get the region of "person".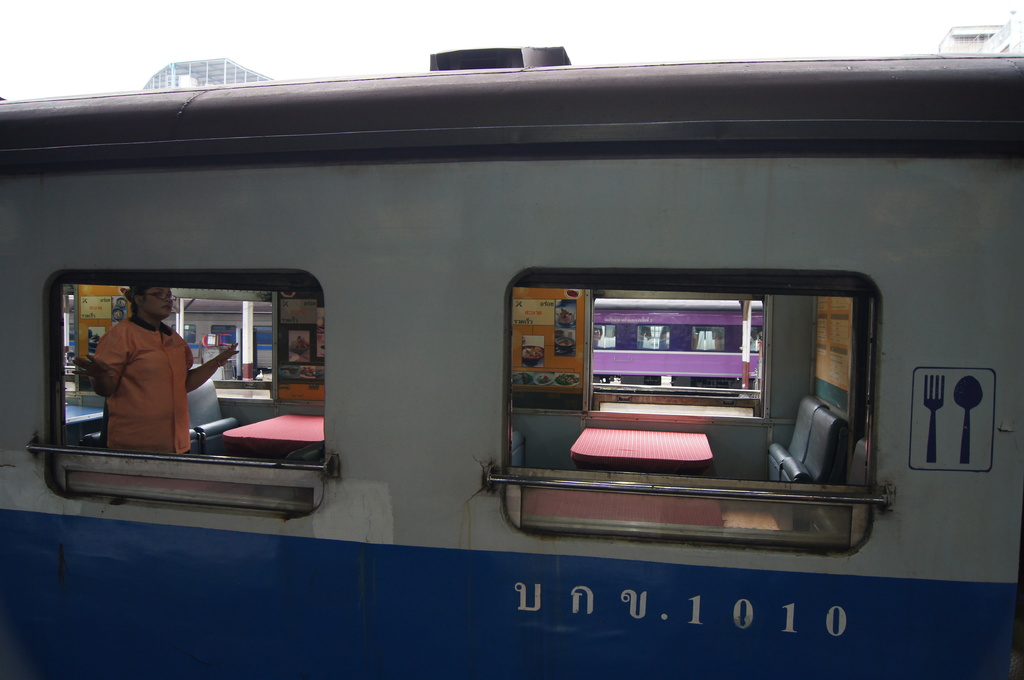
box=[89, 284, 240, 476].
